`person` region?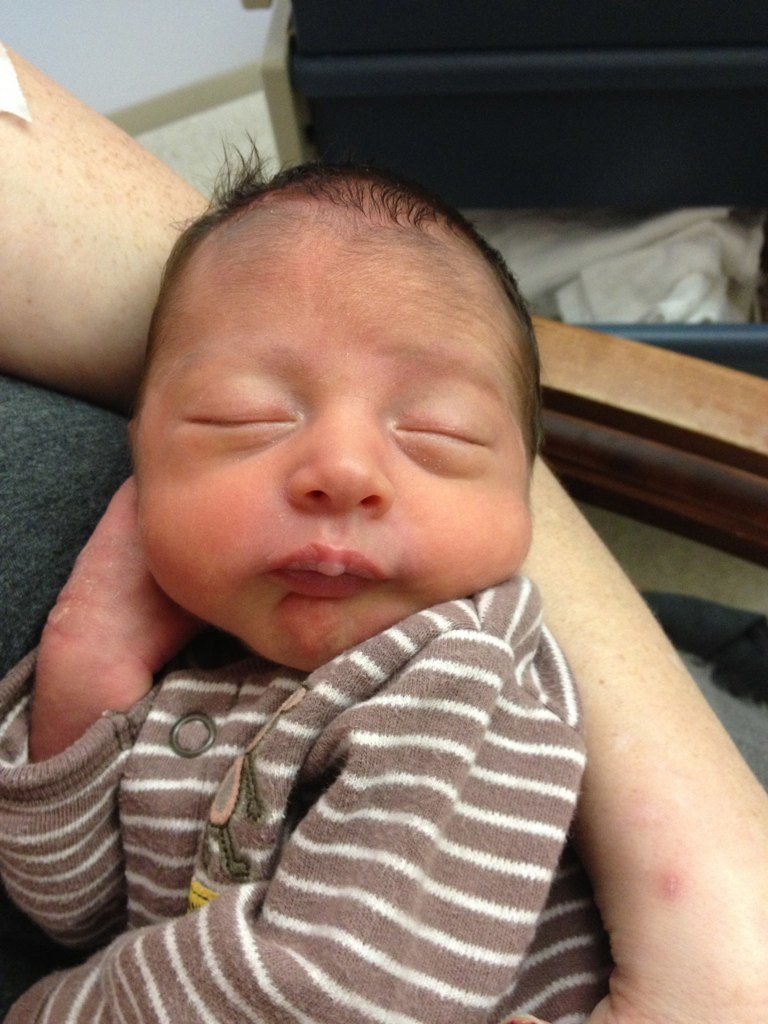
(x1=25, y1=127, x2=660, y2=1023)
